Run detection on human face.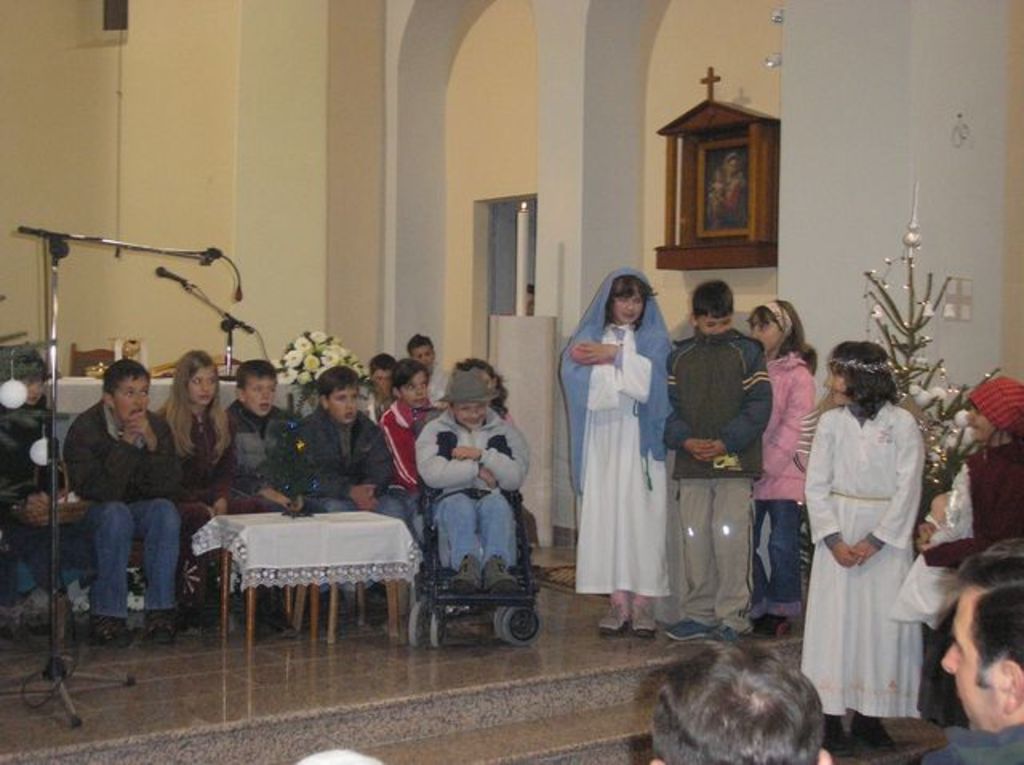
Result: <region>186, 368, 216, 405</region>.
